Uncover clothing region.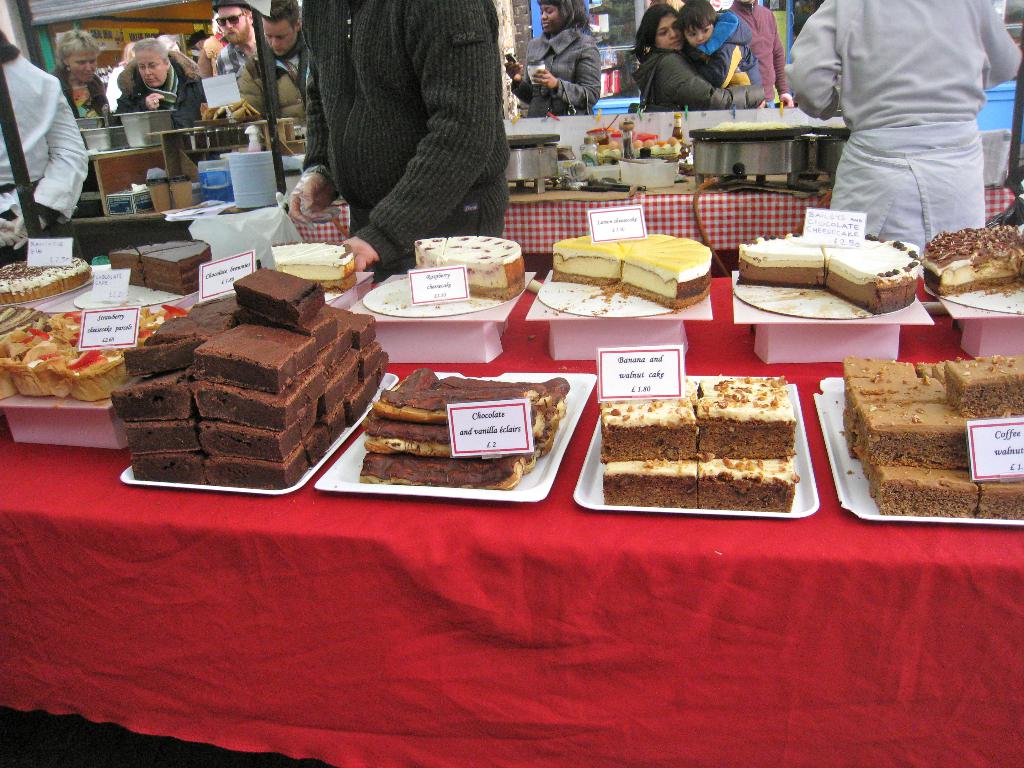
Uncovered: (x1=0, y1=40, x2=87, y2=268).
